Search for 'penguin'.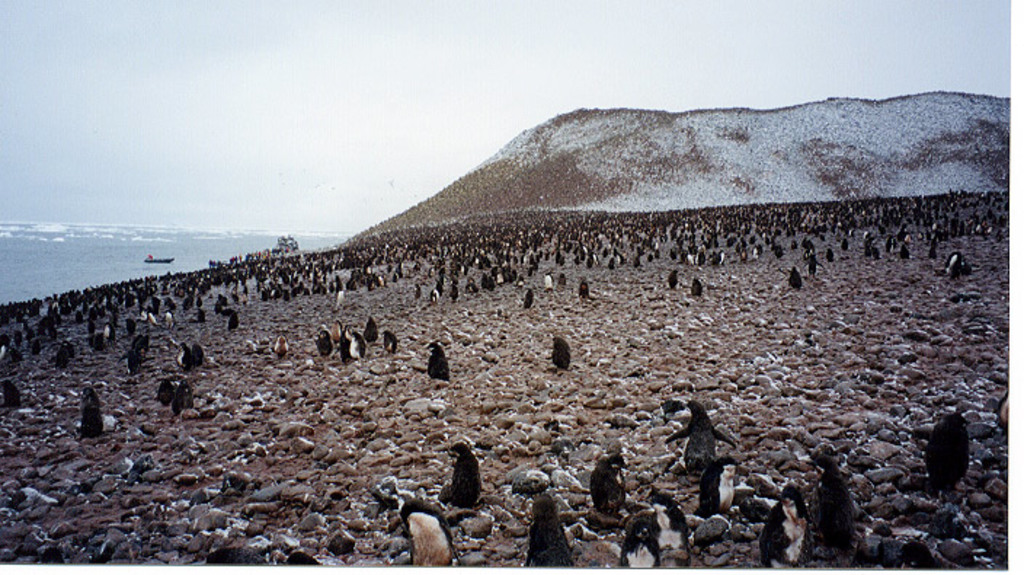
Found at <region>787, 263, 804, 290</region>.
